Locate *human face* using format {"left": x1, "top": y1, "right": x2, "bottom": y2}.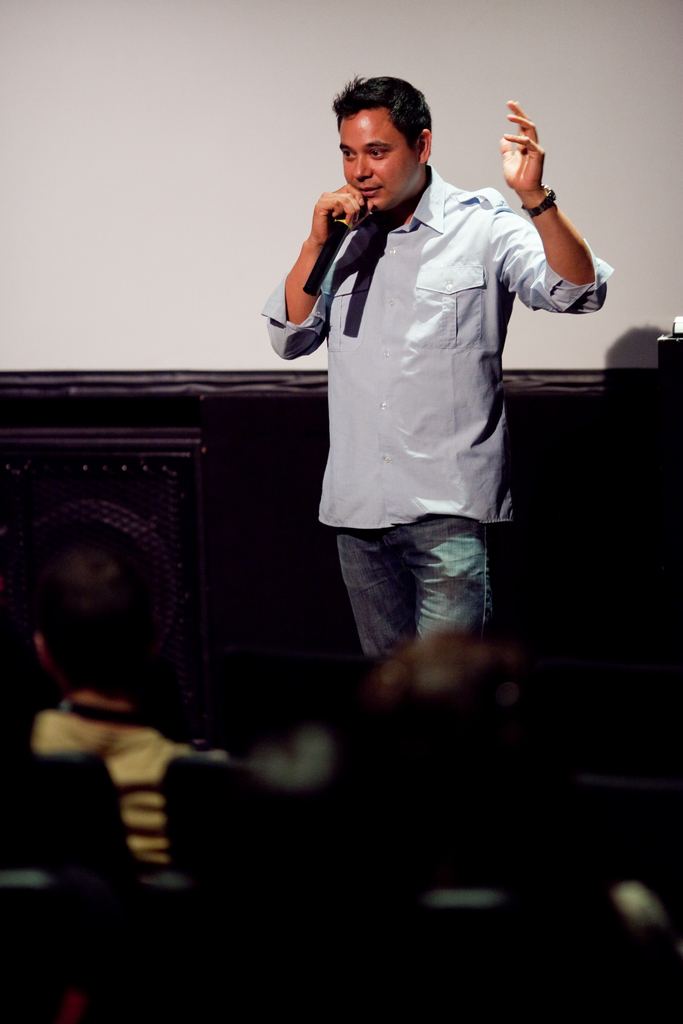
{"left": 341, "top": 101, "right": 421, "bottom": 209}.
